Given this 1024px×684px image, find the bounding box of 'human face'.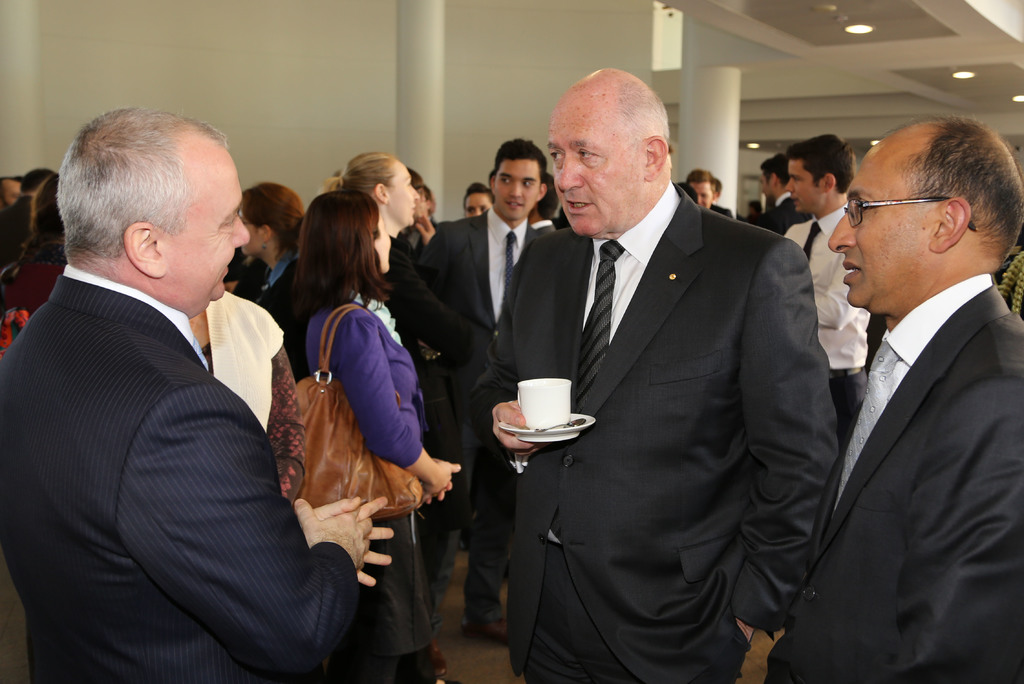
bbox(169, 139, 250, 308).
